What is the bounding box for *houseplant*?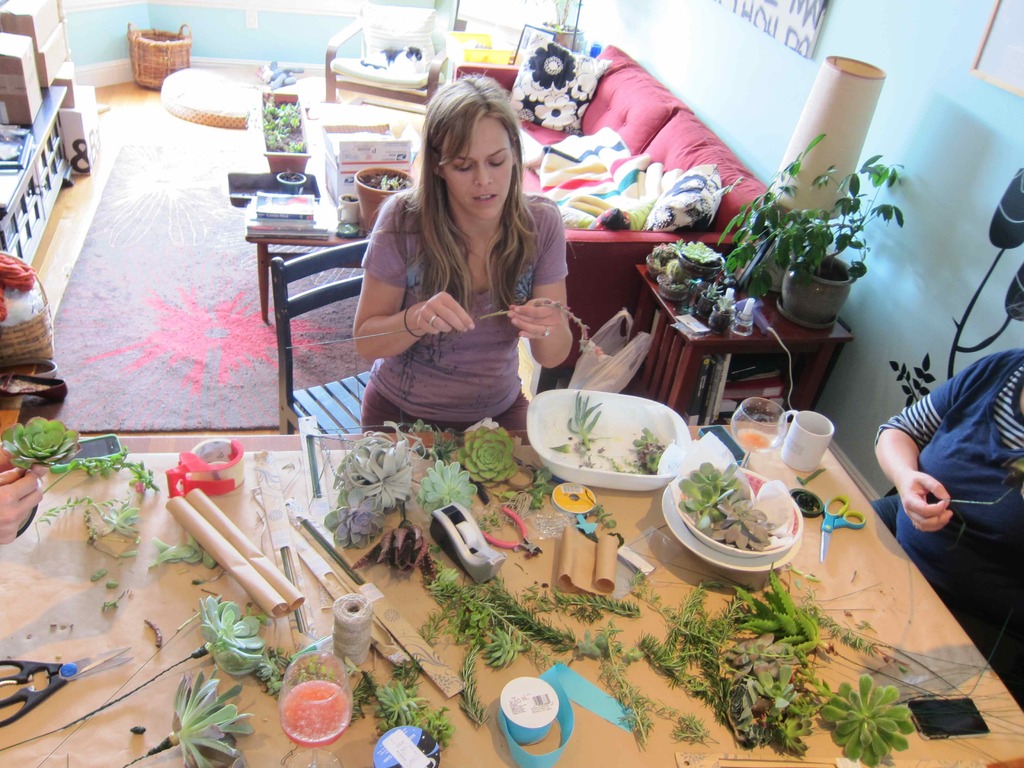
l=716, t=134, r=905, b=330.
